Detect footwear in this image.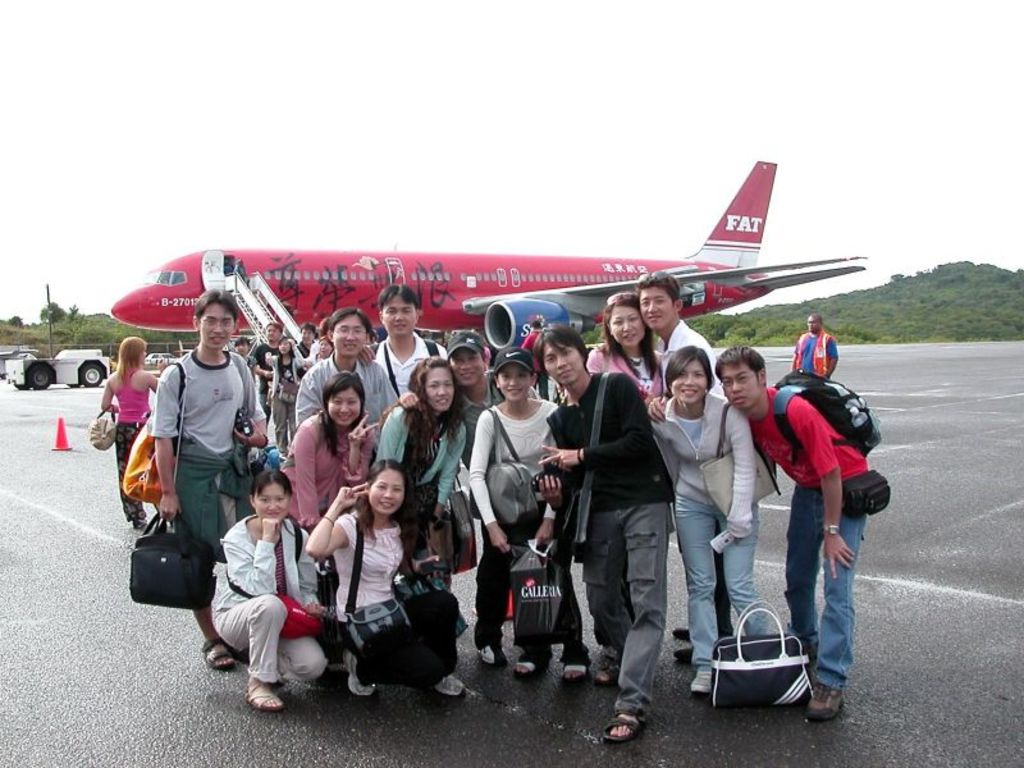
Detection: {"x1": 344, "y1": 649, "x2": 375, "y2": 696}.
